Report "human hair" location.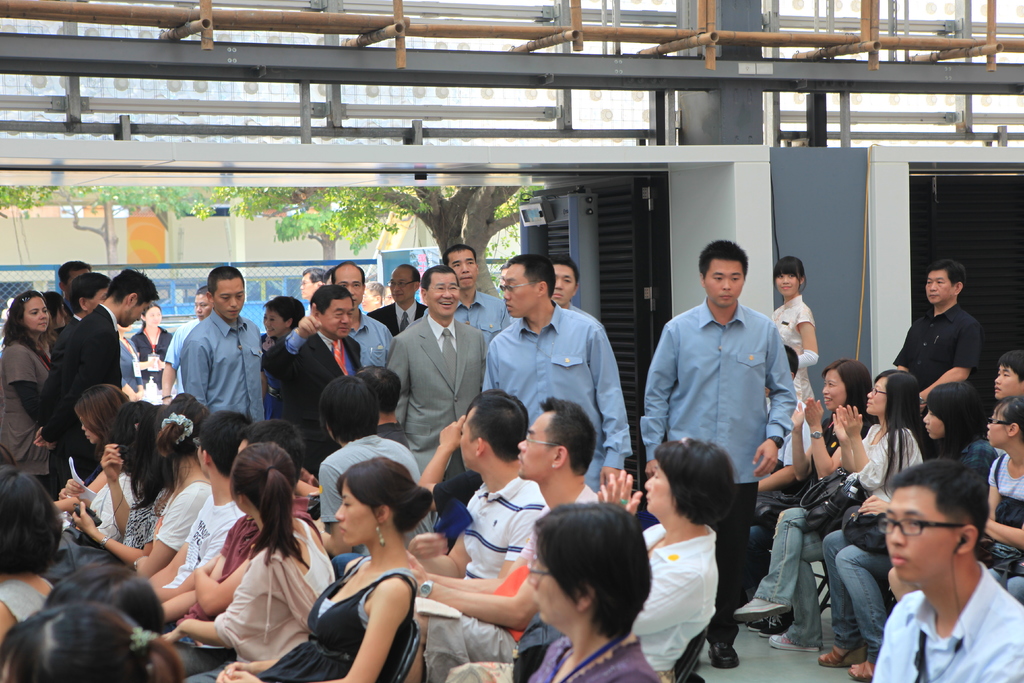
Report: (520,509,657,659).
